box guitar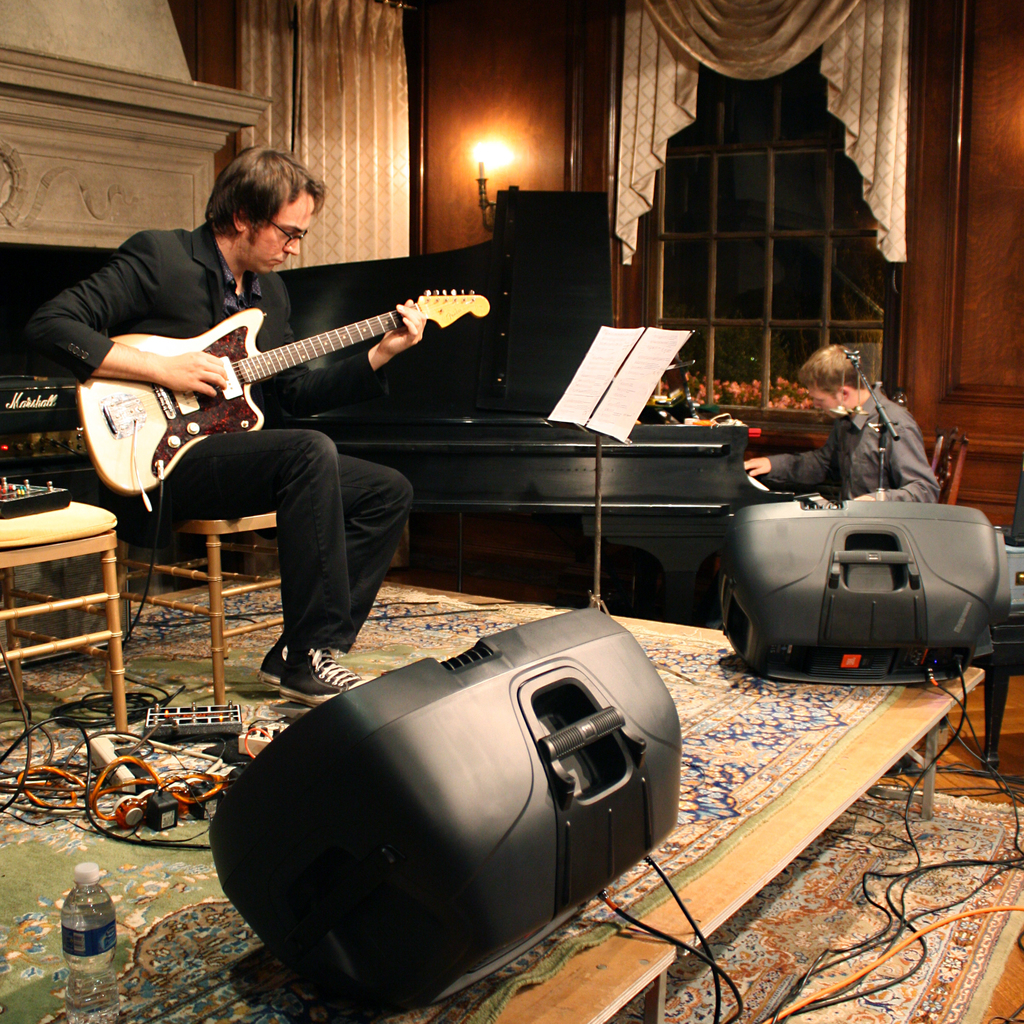
(left=74, top=288, right=499, bottom=515)
